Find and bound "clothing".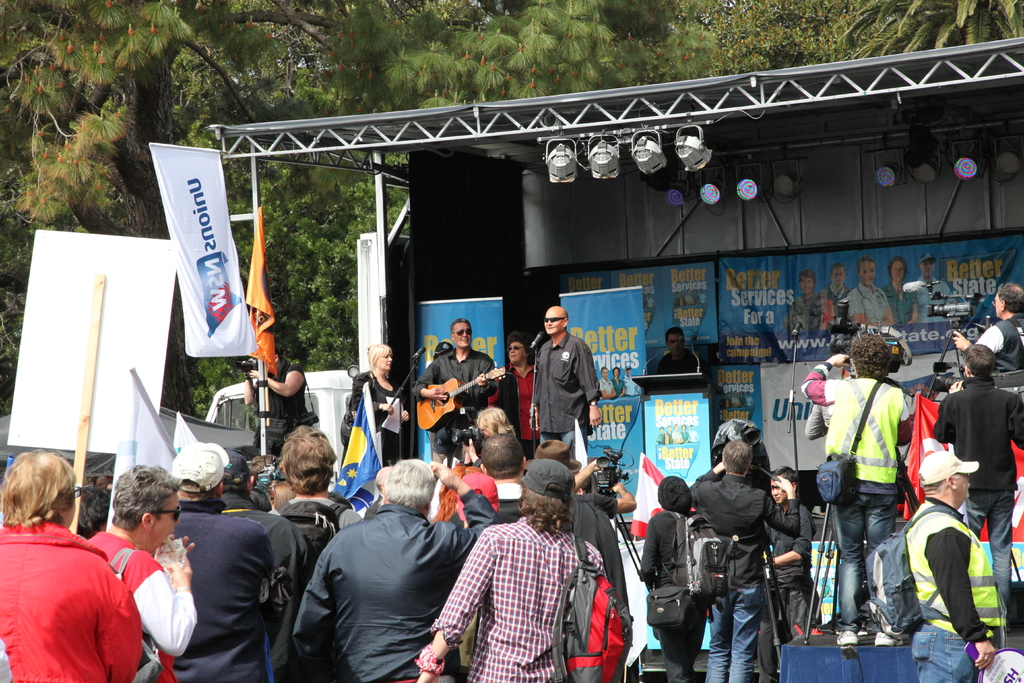
Bound: BBox(252, 354, 304, 457).
